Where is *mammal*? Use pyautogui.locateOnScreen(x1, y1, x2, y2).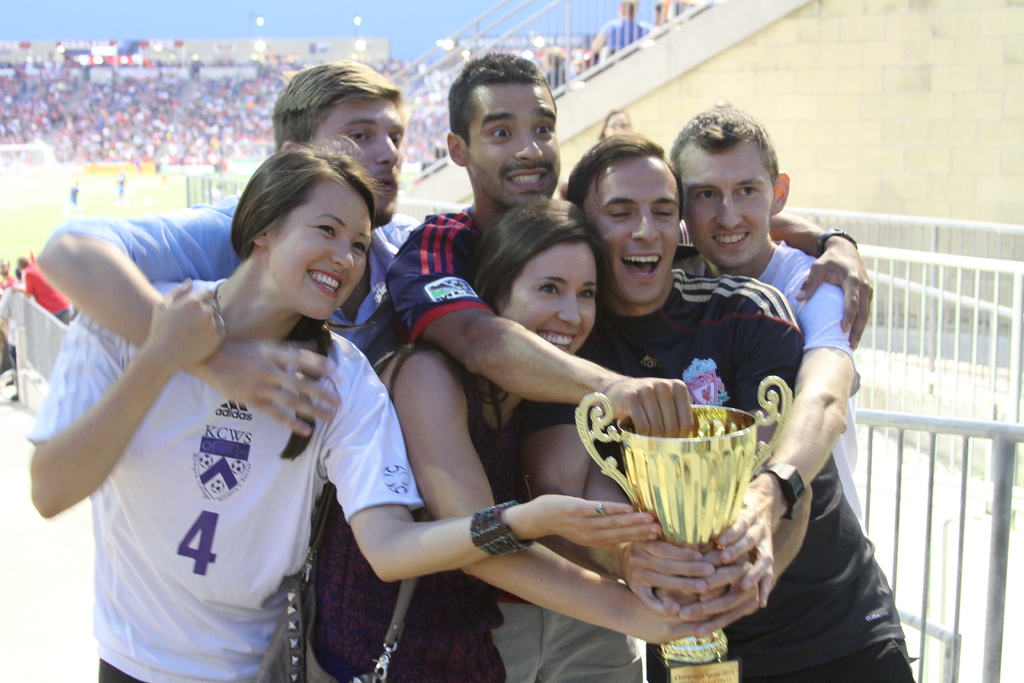
pyautogui.locateOnScreen(0, 259, 16, 368).
